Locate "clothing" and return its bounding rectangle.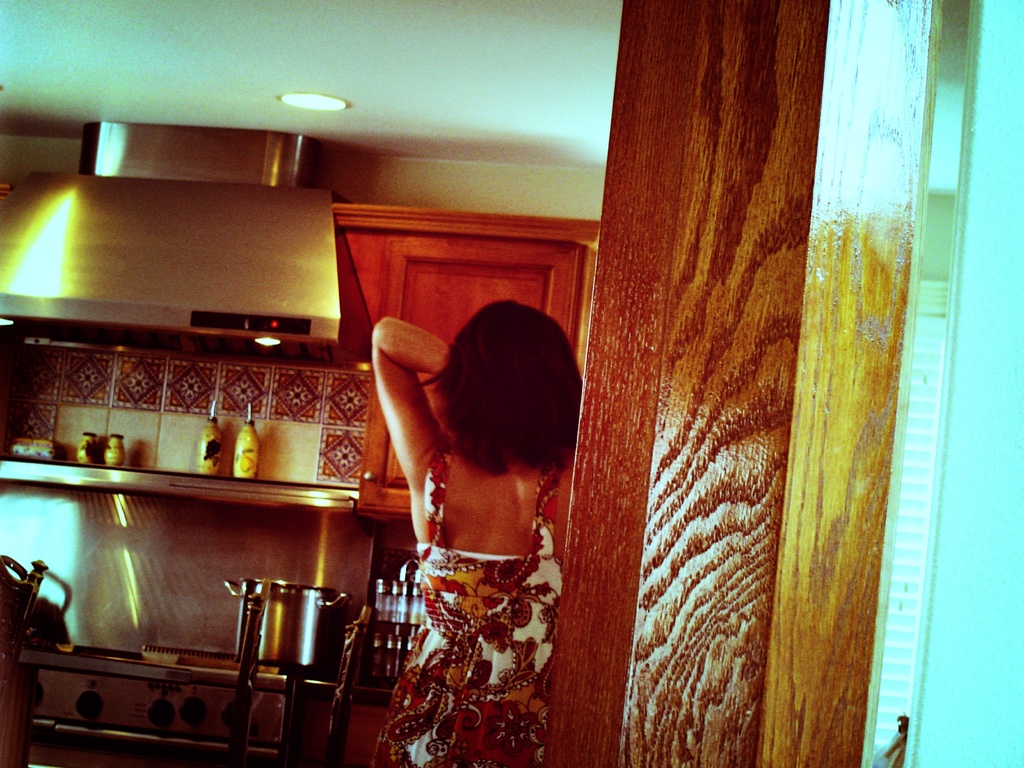
<box>376,467,577,751</box>.
